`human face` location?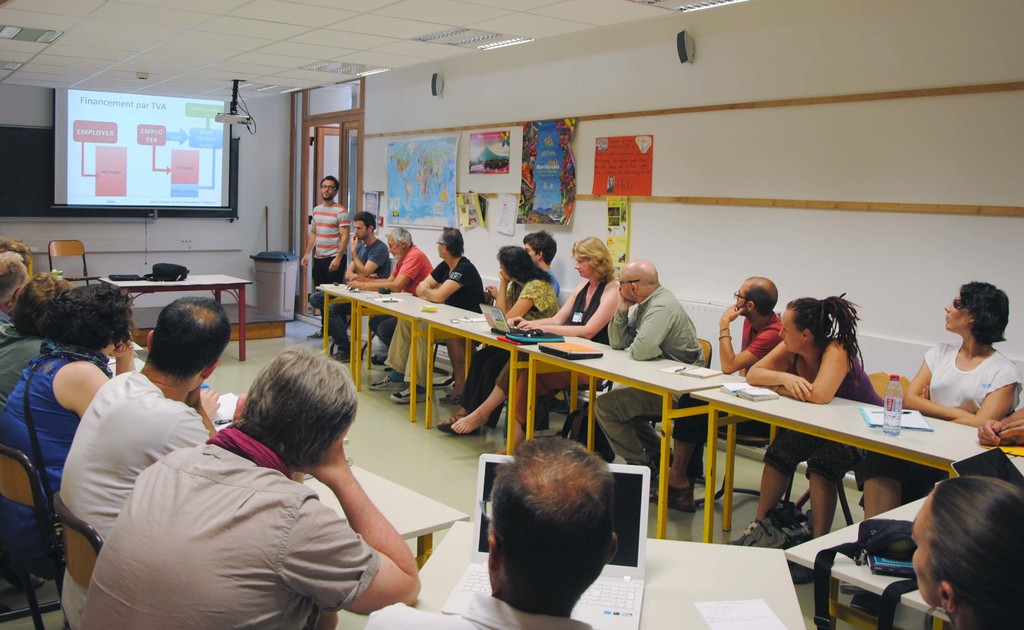
left=320, top=178, right=335, bottom=199
